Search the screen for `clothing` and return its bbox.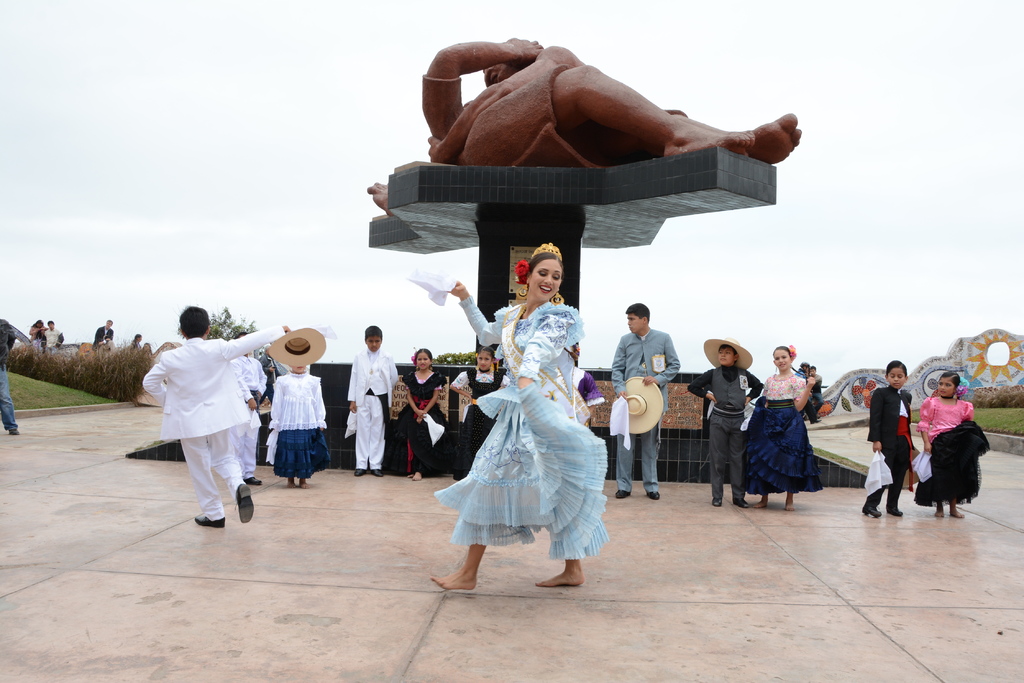
Found: 397,364,449,475.
